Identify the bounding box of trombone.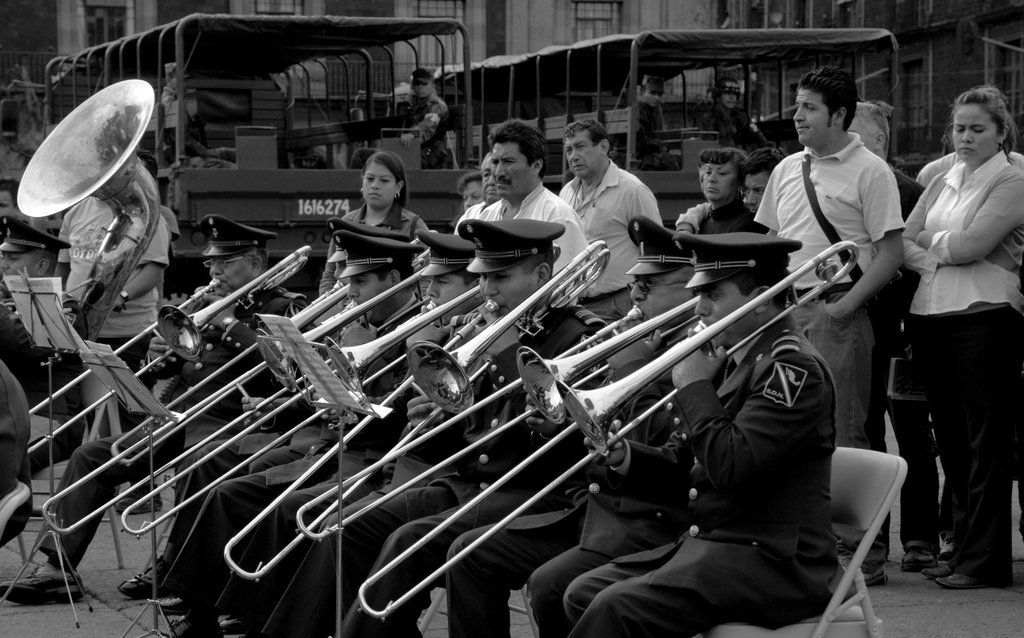
region(119, 273, 490, 541).
